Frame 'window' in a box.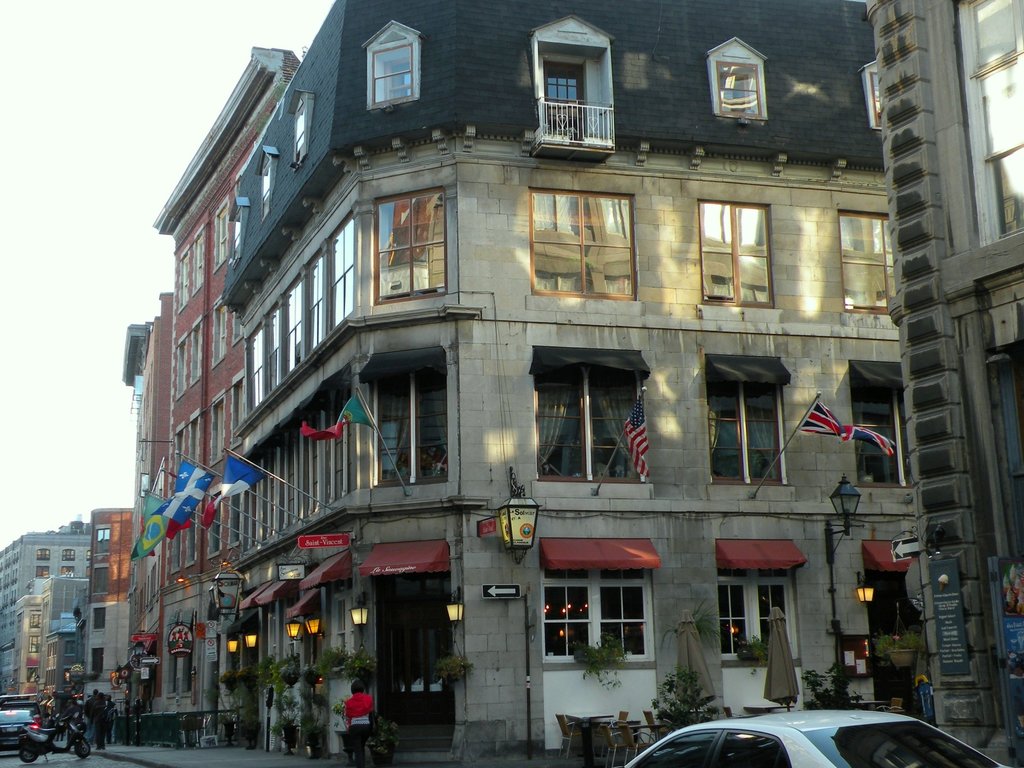
locate(243, 323, 269, 409).
